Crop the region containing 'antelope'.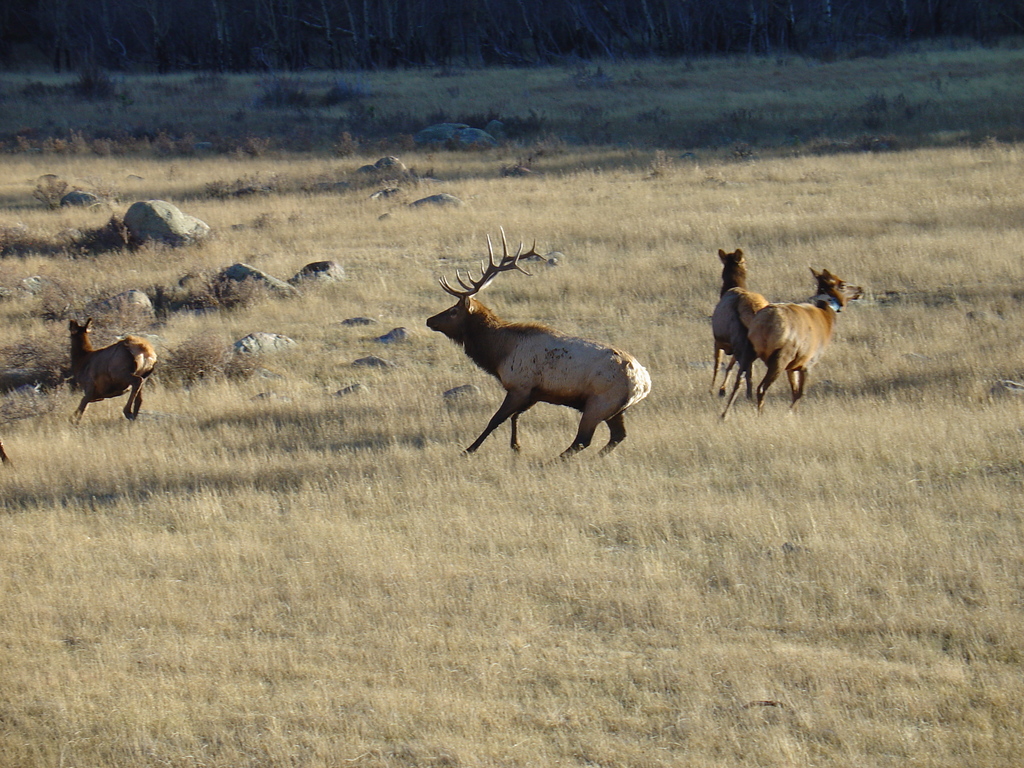
Crop region: detection(708, 245, 765, 400).
